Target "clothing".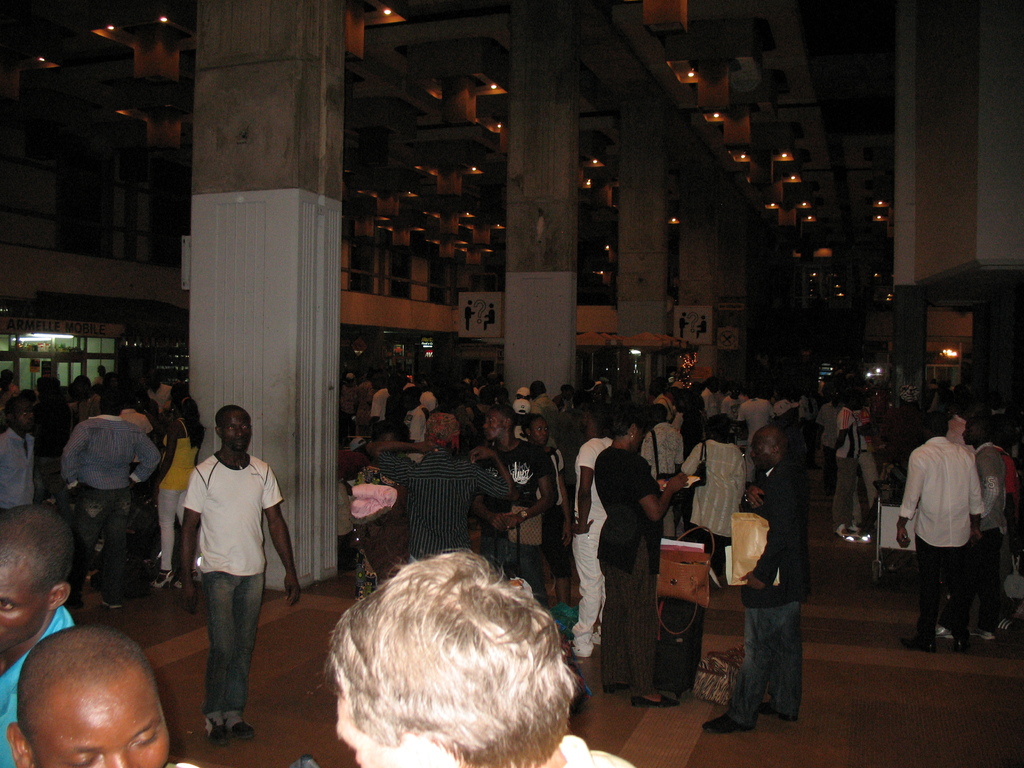
Target region: [x1=188, y1=456, x2=293, y2=716].
